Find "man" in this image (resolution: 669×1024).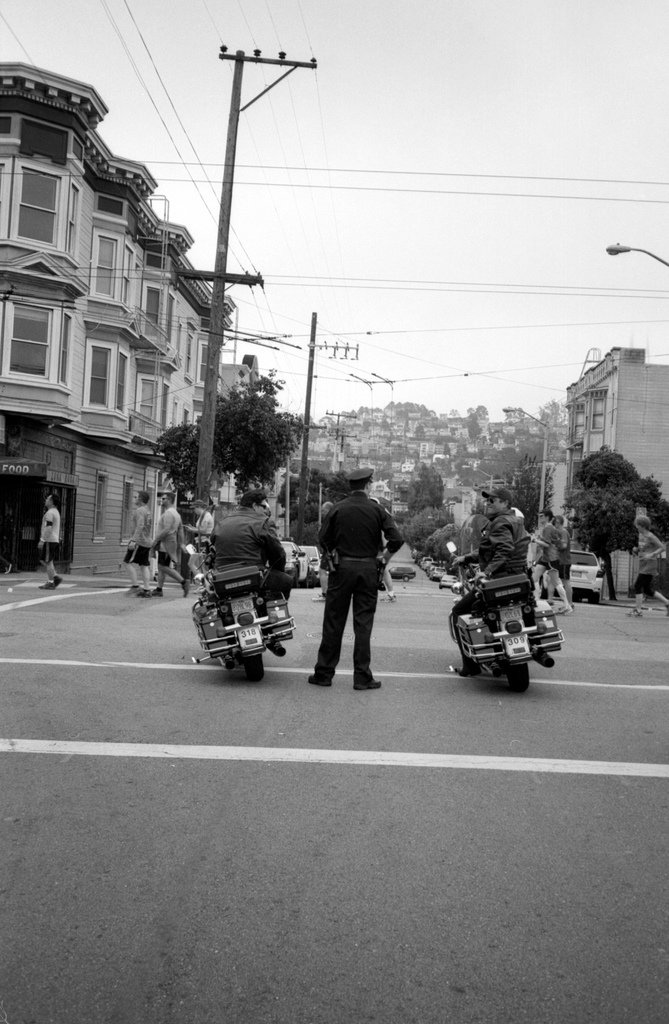
x1=37 y1=492 x2=63 y2=590.
